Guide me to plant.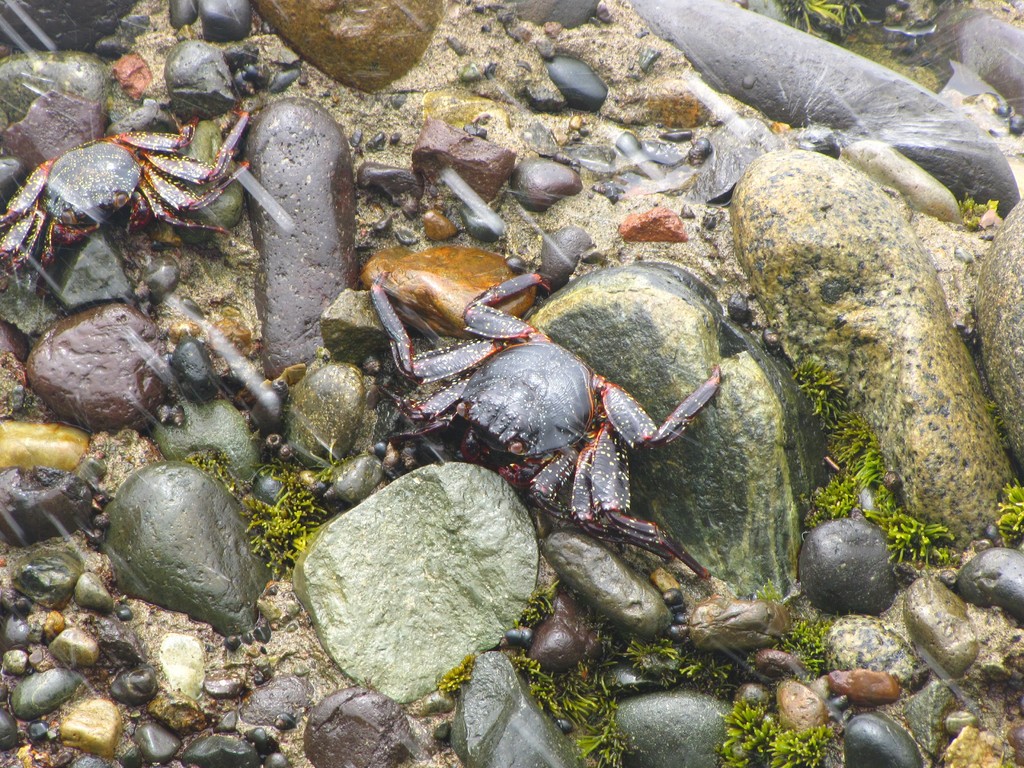
Guidance: 789 0 865 42.
